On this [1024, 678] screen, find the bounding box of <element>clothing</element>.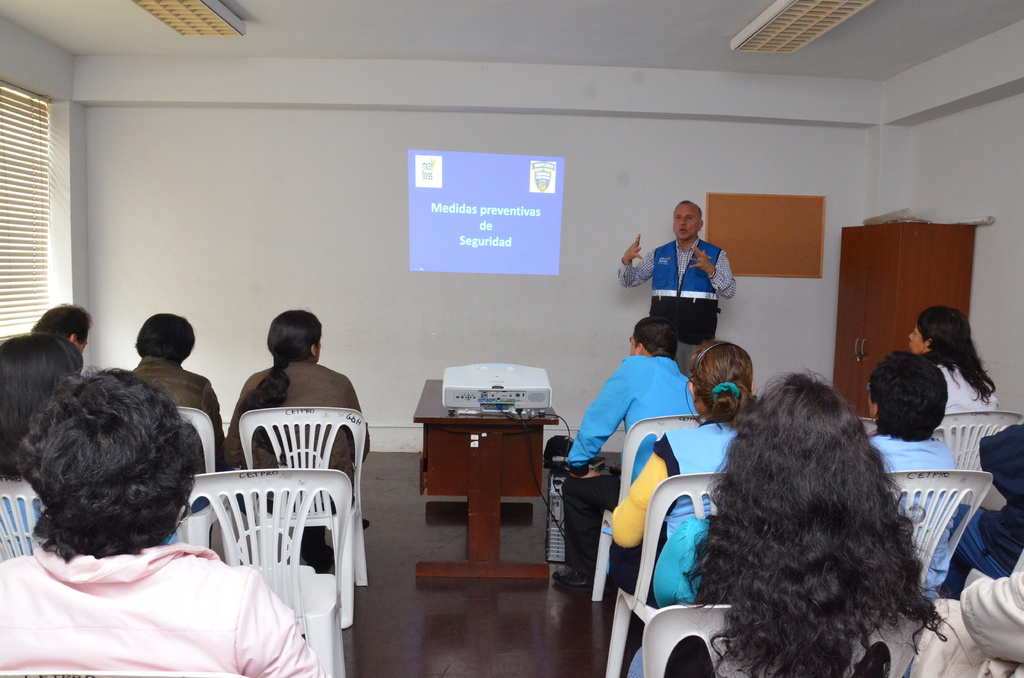
Bounding box: {"left": 935, "top": 351, "right": 1000, "bottom": 464}.
